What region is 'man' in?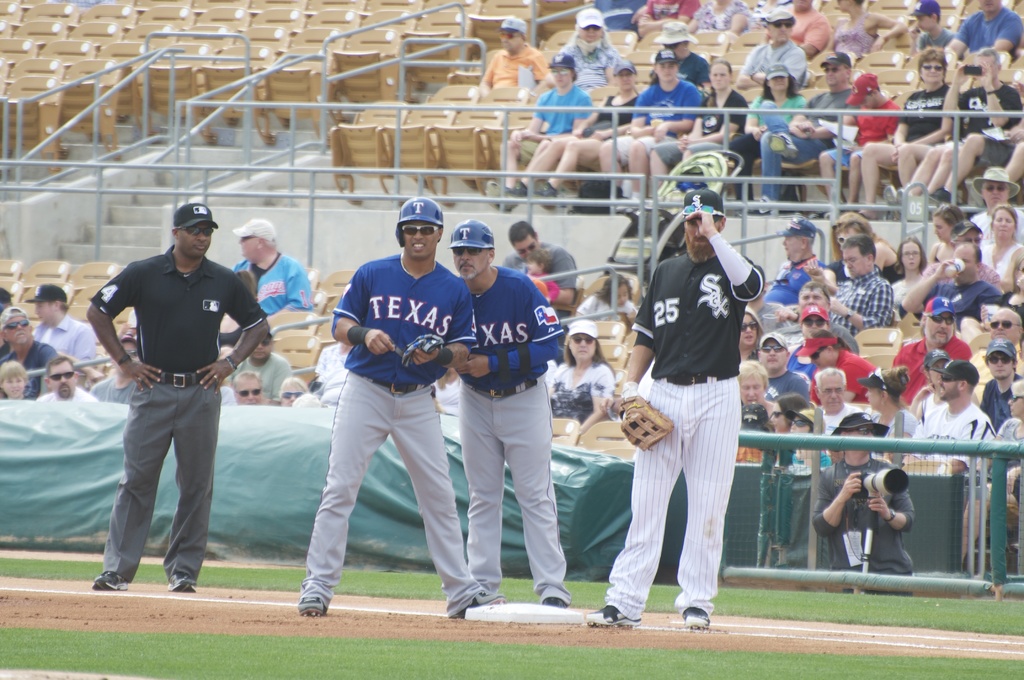
box(497, 218, 579, 309).
